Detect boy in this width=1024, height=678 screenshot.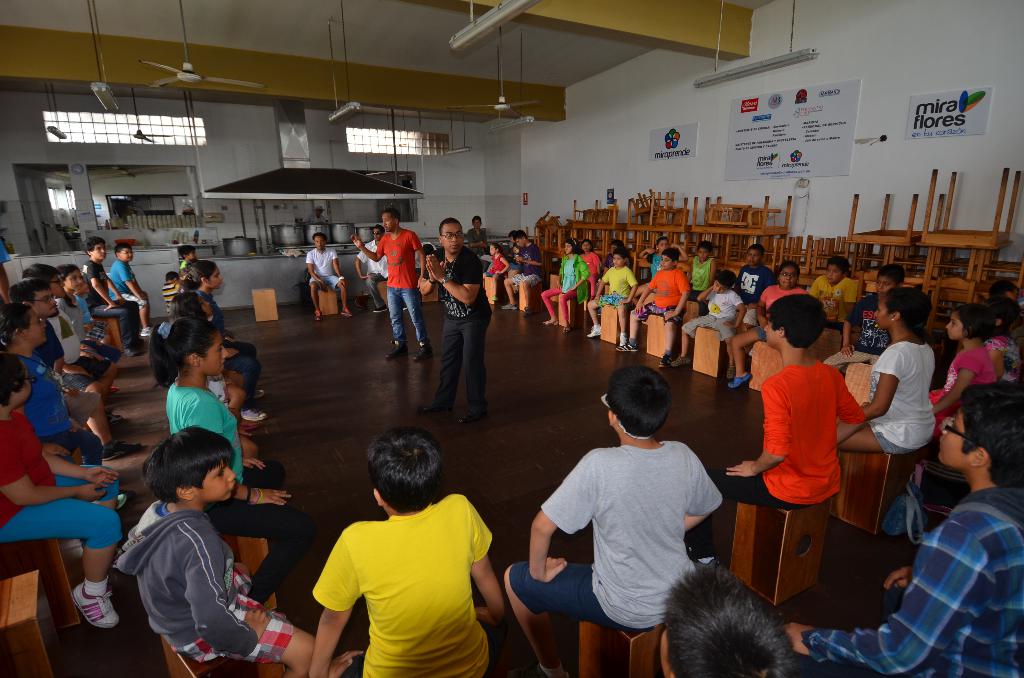
Detection: box(295, 231, 351, 310).
